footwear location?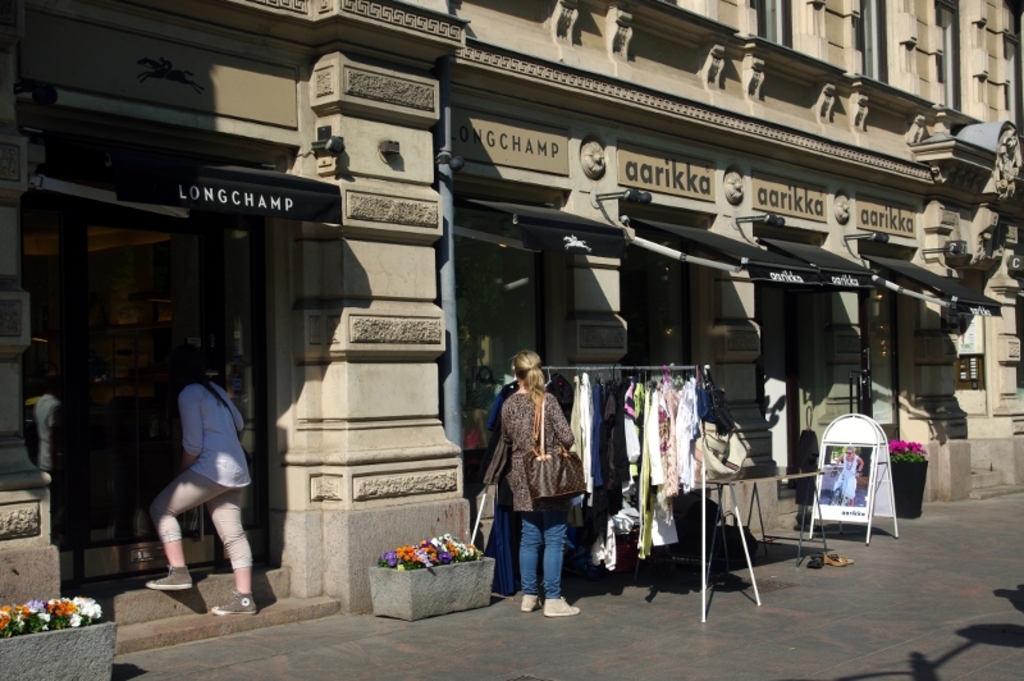
517,593,535,612
